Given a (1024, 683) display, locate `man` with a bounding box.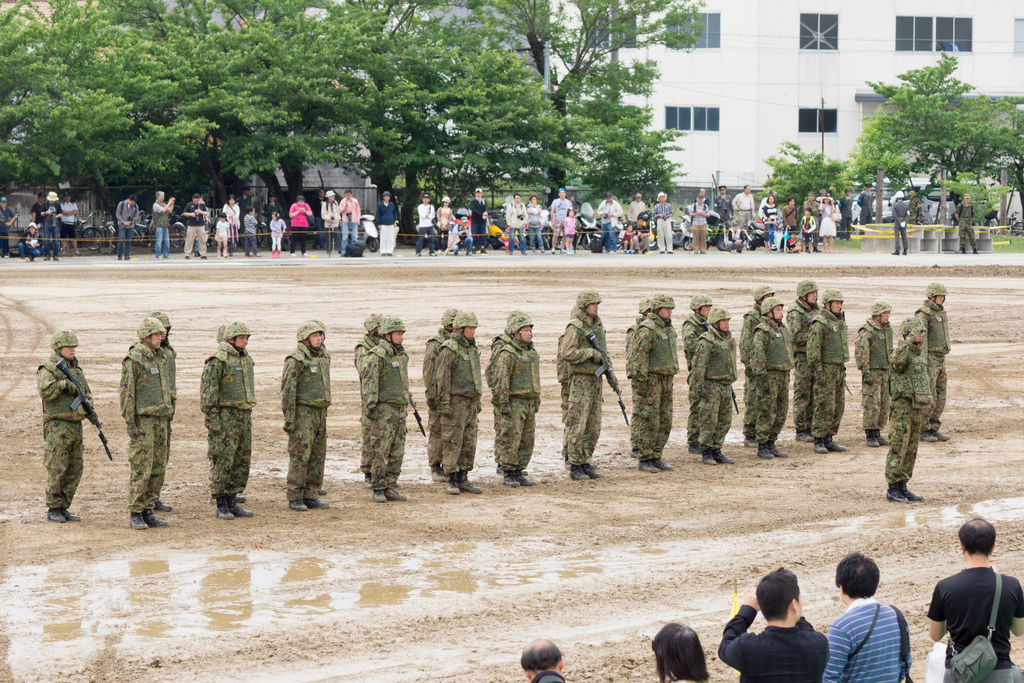
Located: 739:277:780:443.
